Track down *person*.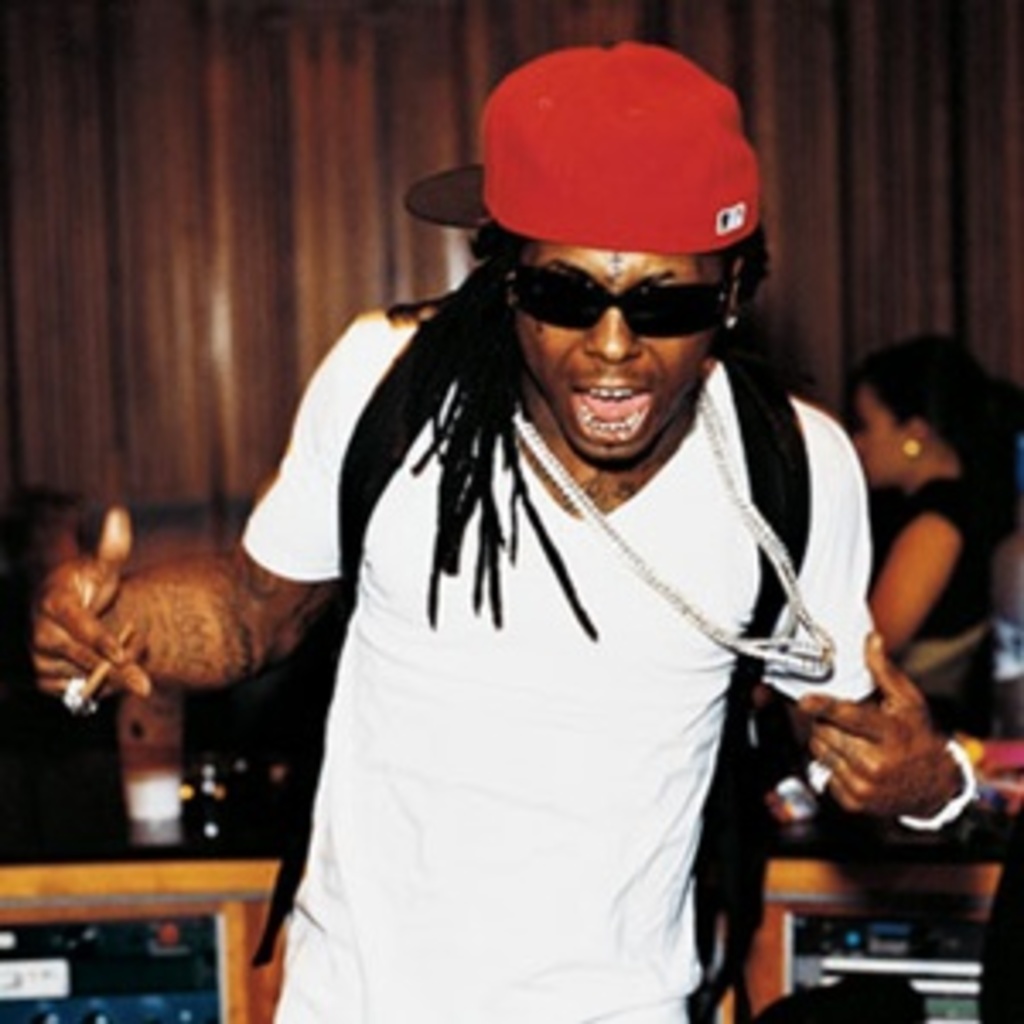
Tracked to [17,31,993,1021].
